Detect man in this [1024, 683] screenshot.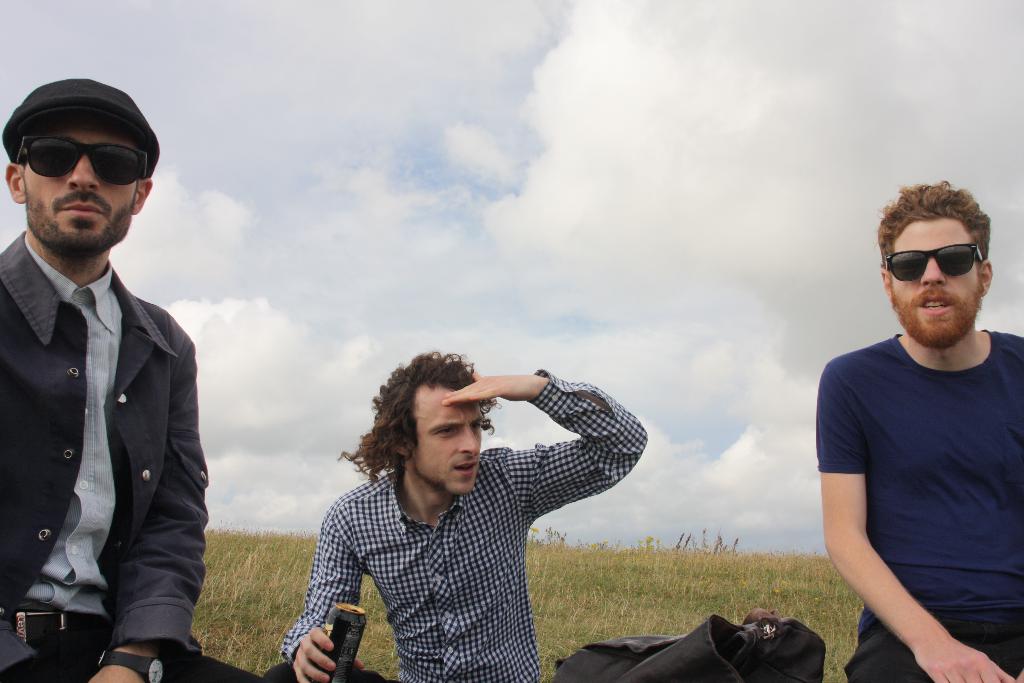
Detection: 813,178,1023,682.
